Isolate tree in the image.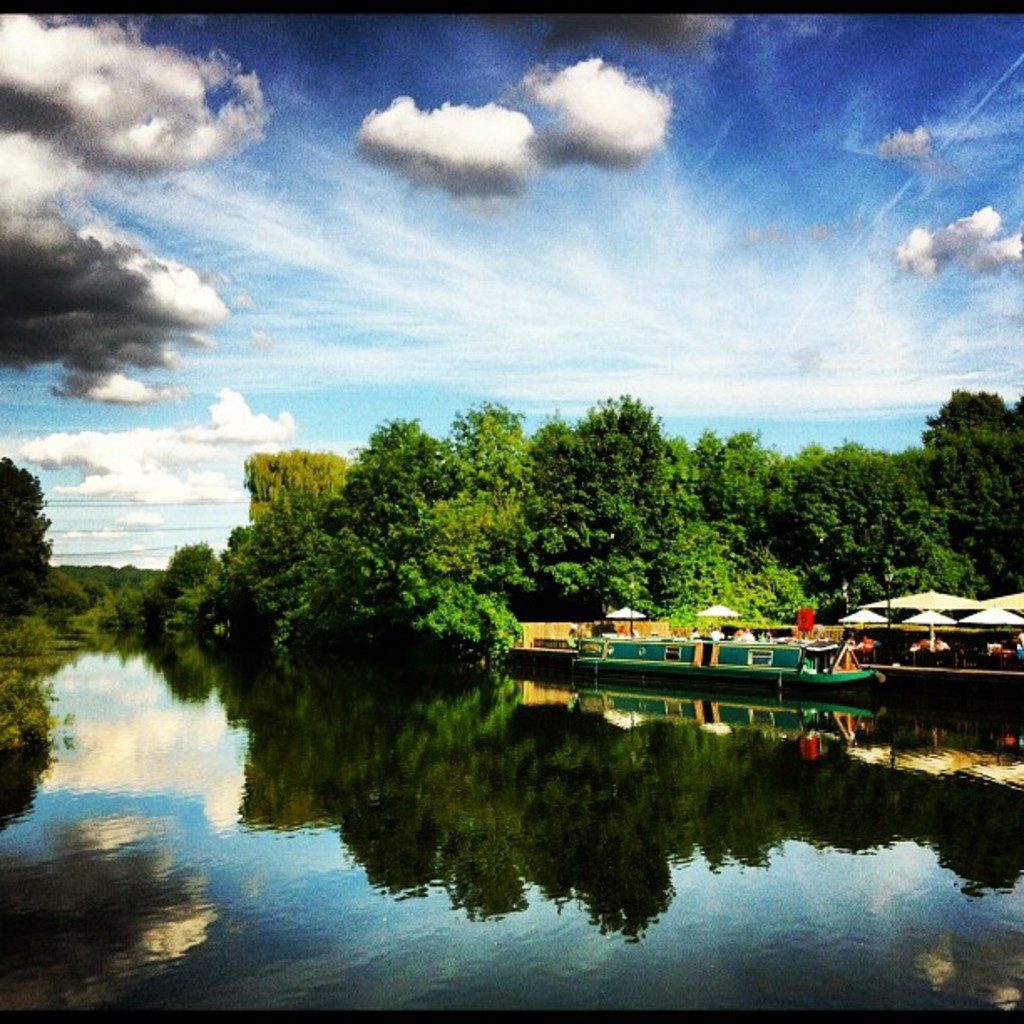
Isolated region: left=656, top=512, right=740, bottom=621.
